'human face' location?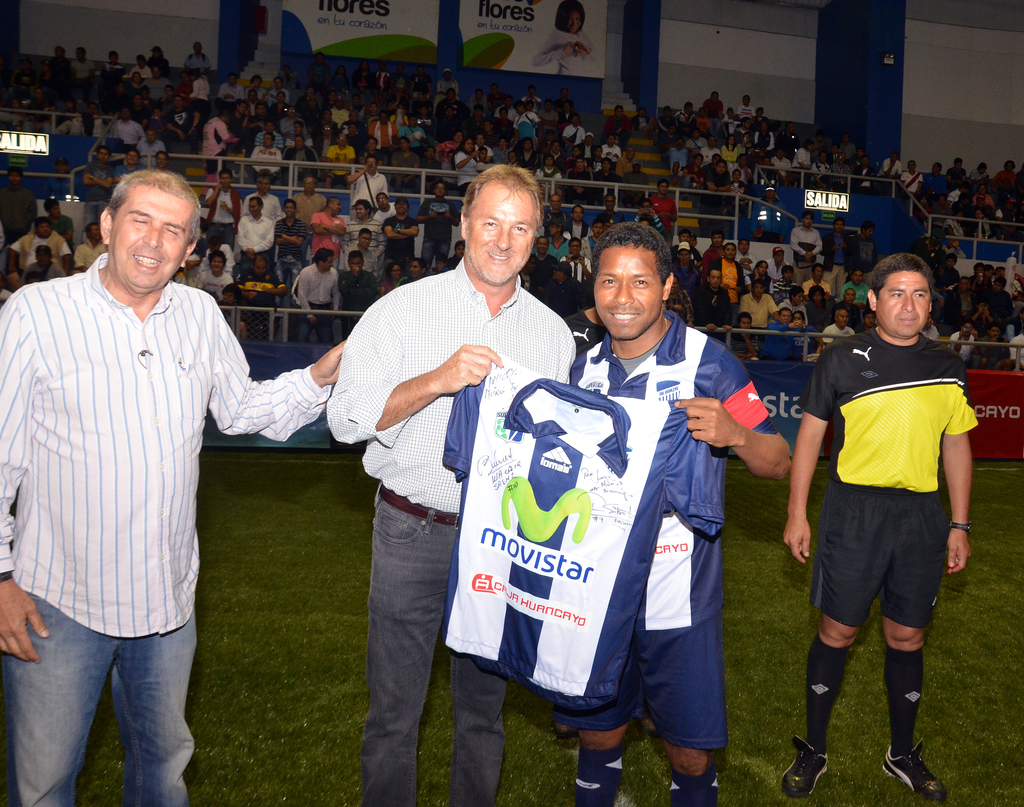
detection(975, 195, 985, 204)
